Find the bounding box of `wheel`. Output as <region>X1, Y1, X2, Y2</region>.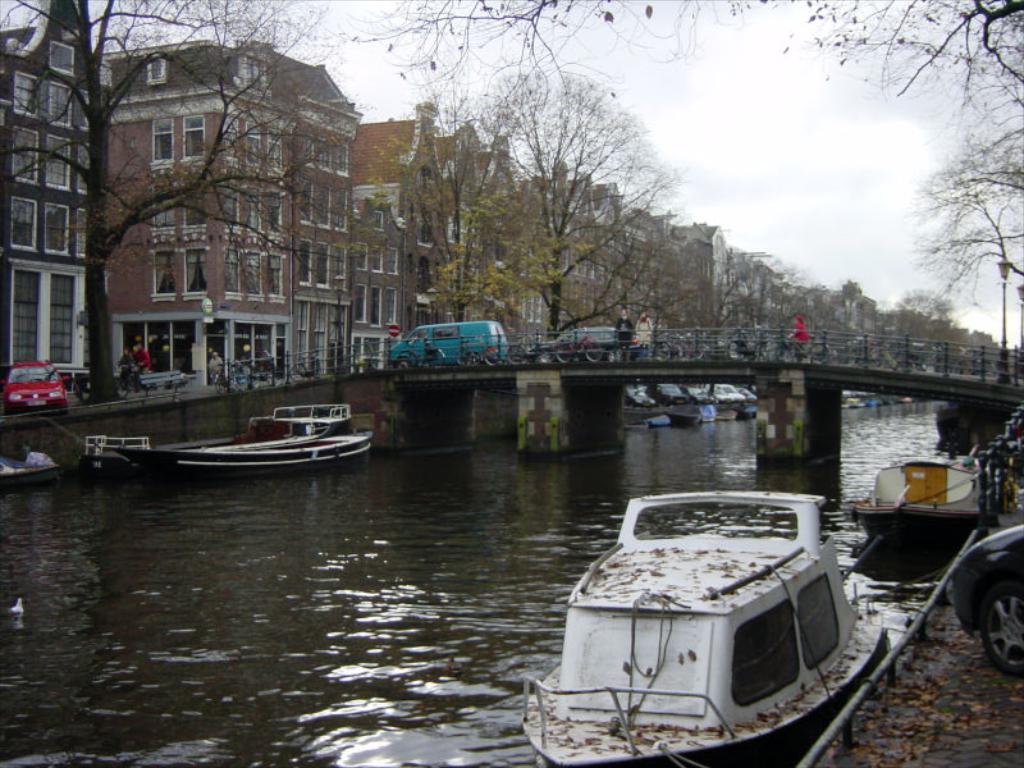
<region>539, 347, 554, 364</region>.
